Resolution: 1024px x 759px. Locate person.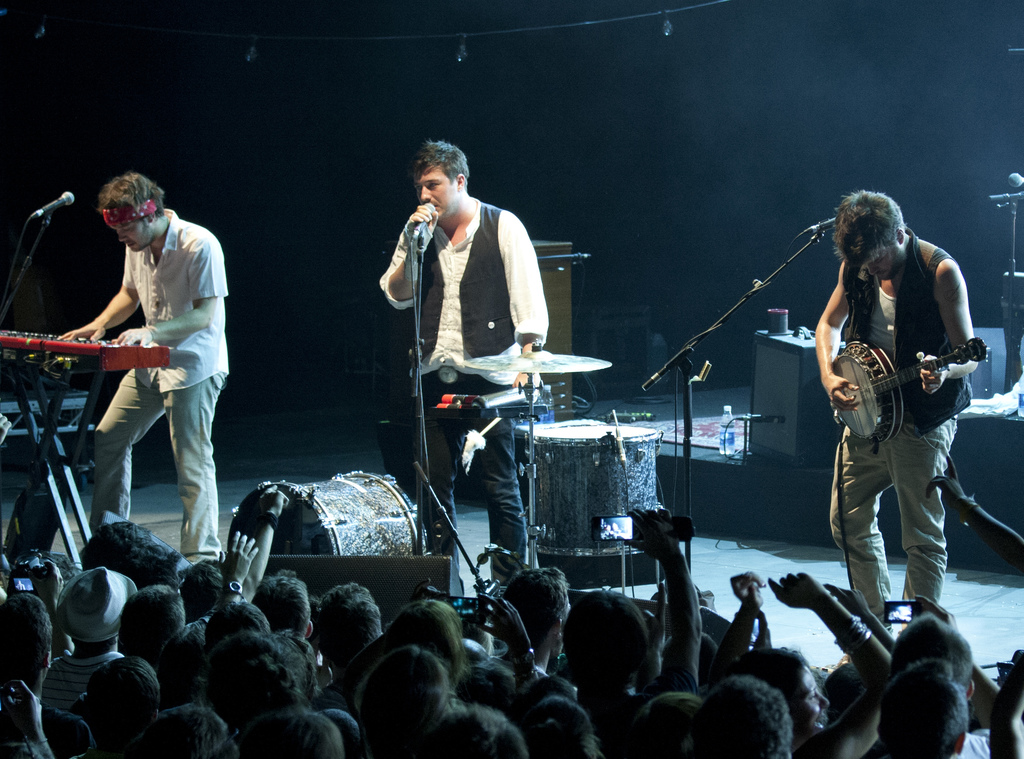
{"left": 172, "top": 620, "right": 207, "bottom": 698}.
